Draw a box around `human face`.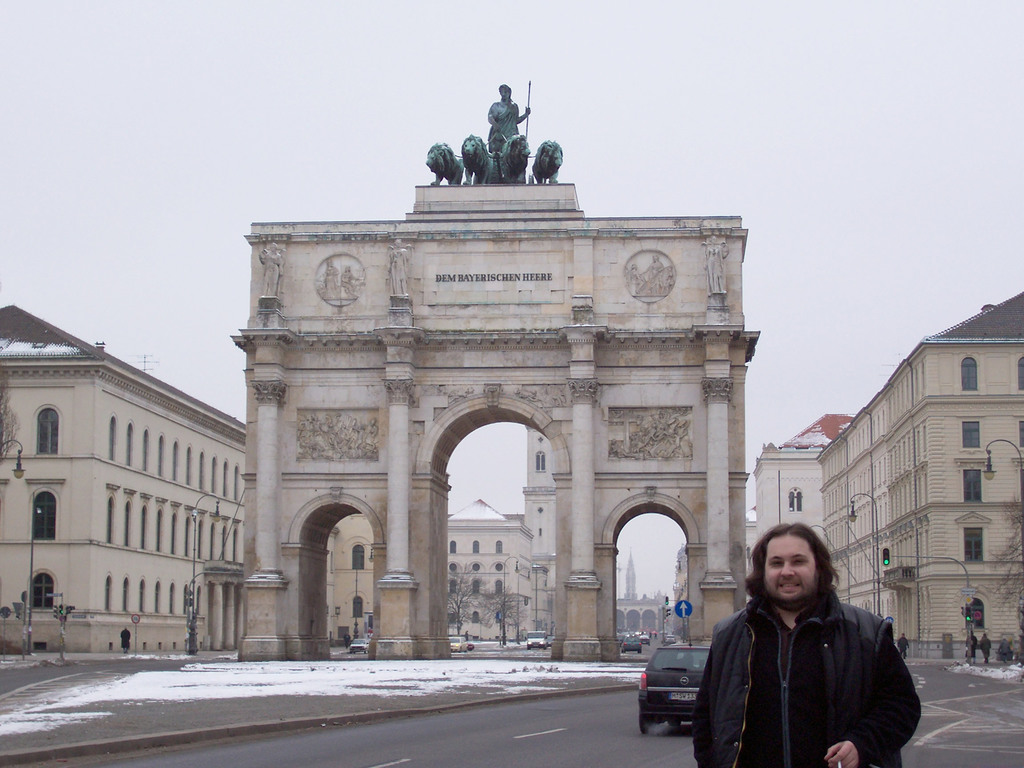
select_region(762, 528, 824, 611).
